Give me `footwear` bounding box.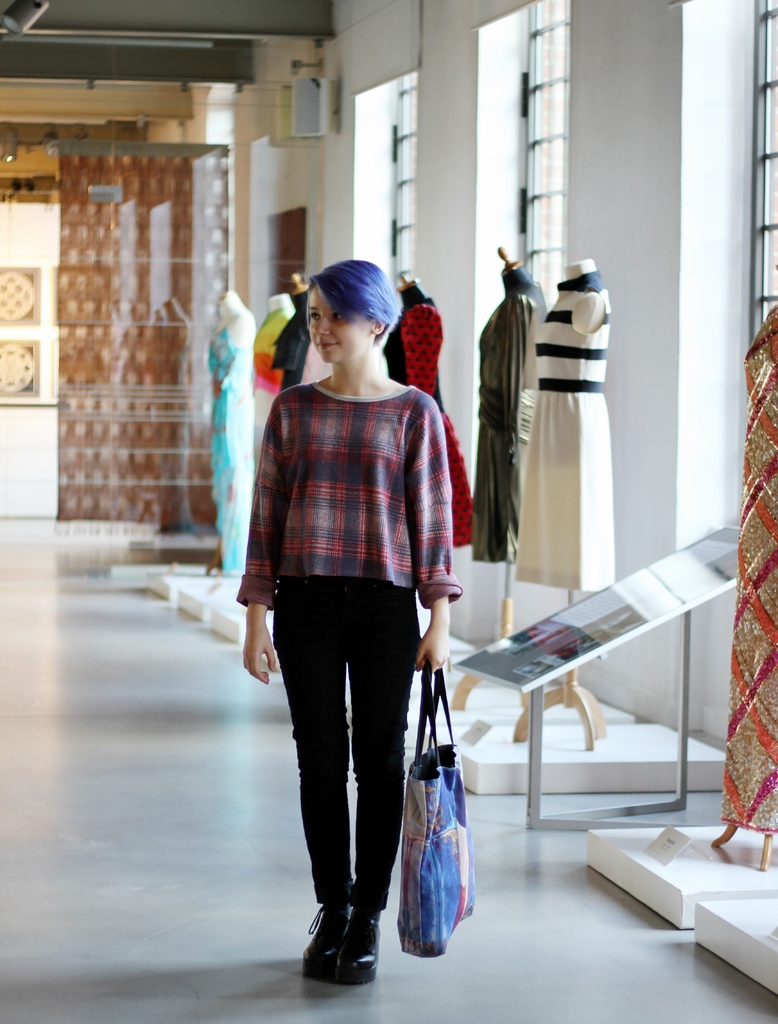
(x1=295, y1=896, x2=335, y2=980).
